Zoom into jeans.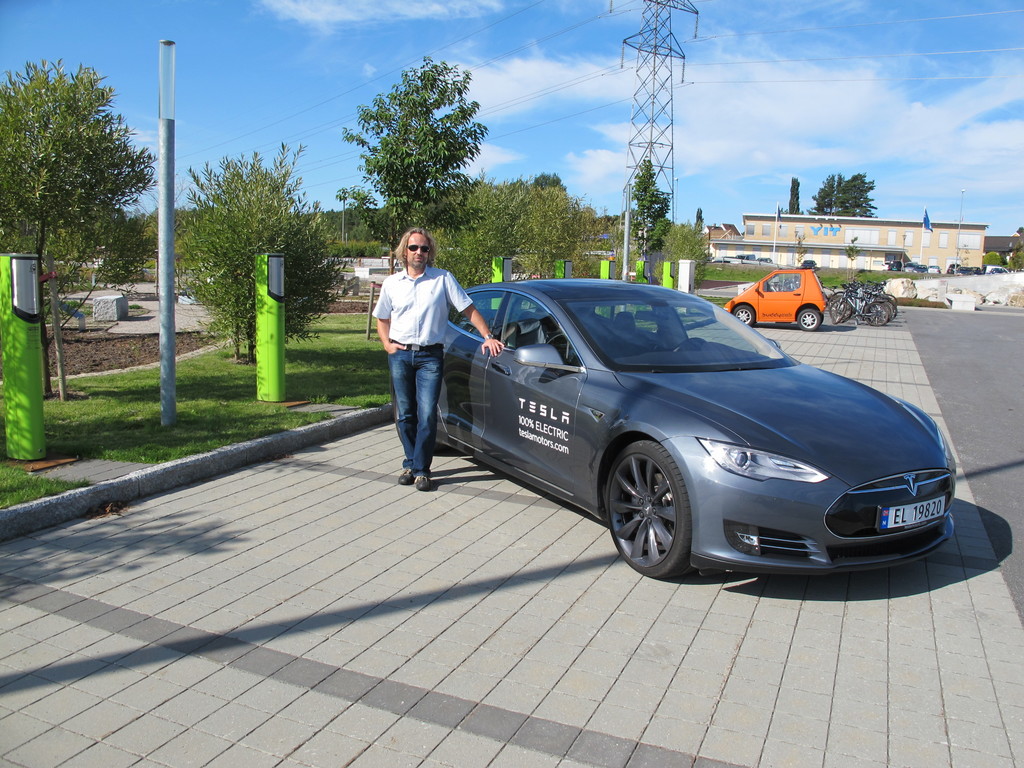
Zoom target: detection(387, 349, 456, 497).
